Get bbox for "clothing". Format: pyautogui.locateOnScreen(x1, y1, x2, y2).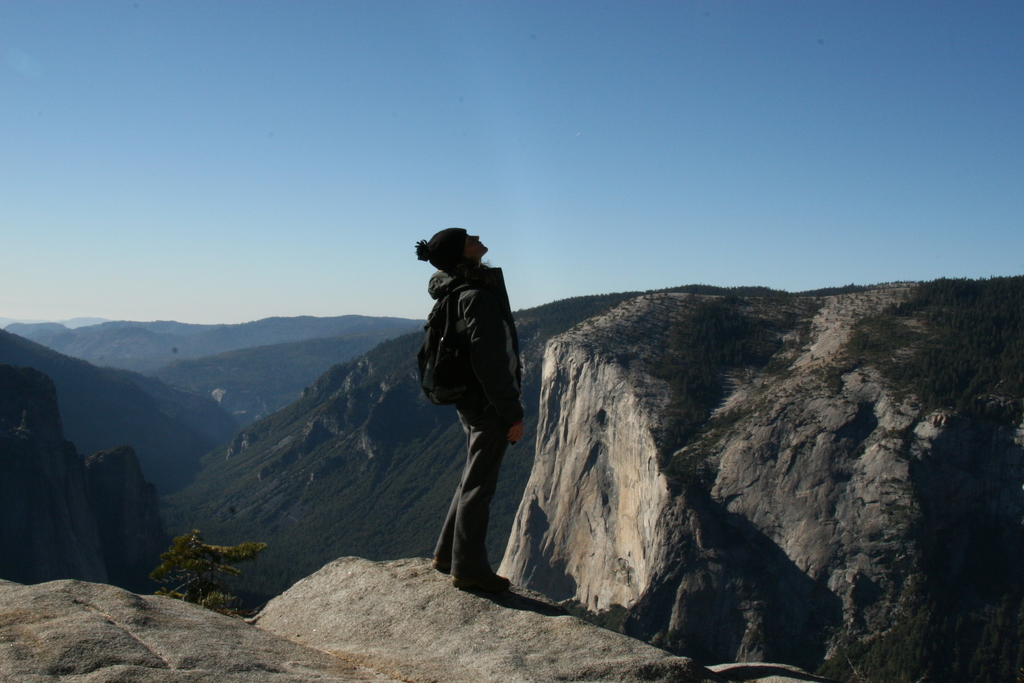
pyautogui.locateOnScreen(409, 204, 540, 582).
